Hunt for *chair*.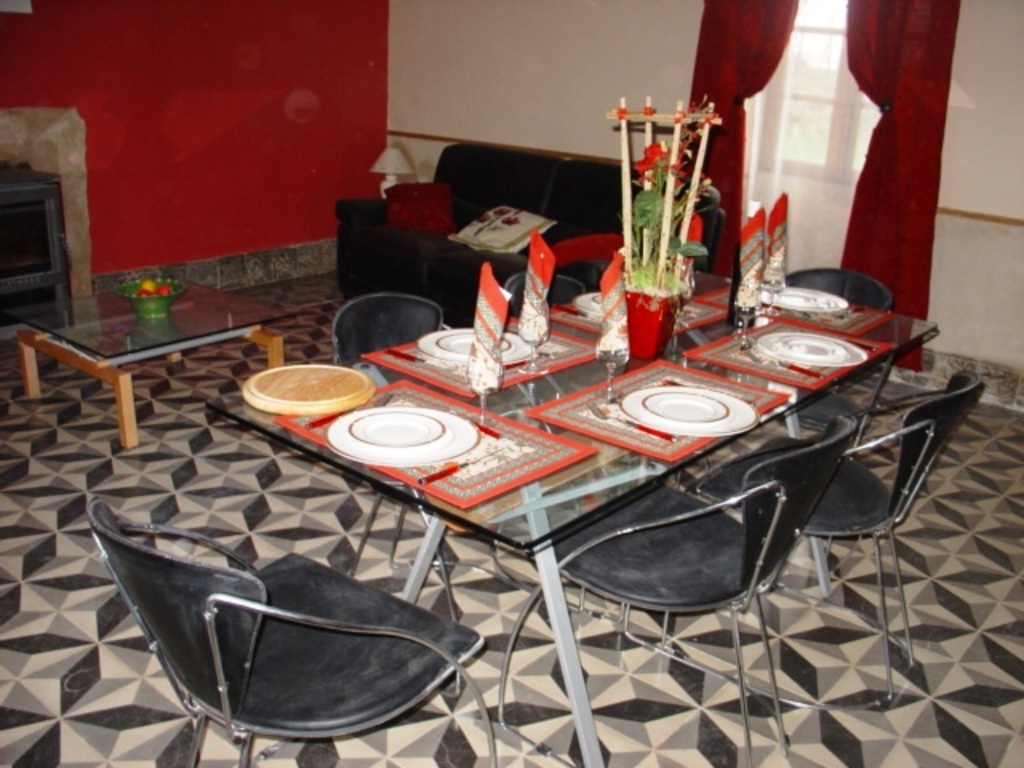
Hunted down at l=501, t=266, r=587, b=502.
